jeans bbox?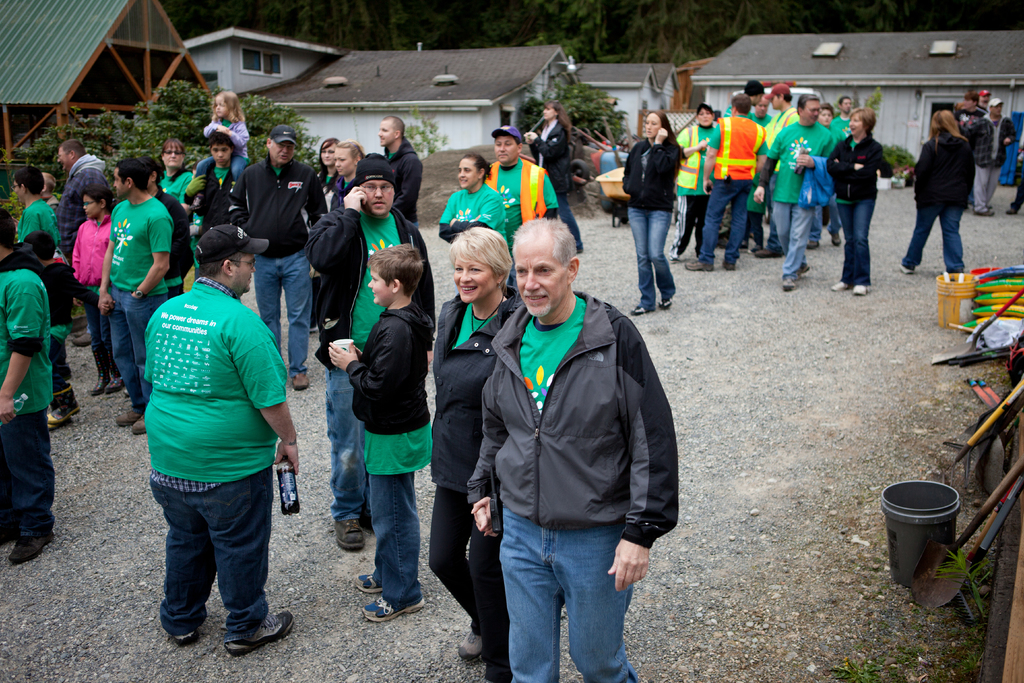
768/201/812/280
